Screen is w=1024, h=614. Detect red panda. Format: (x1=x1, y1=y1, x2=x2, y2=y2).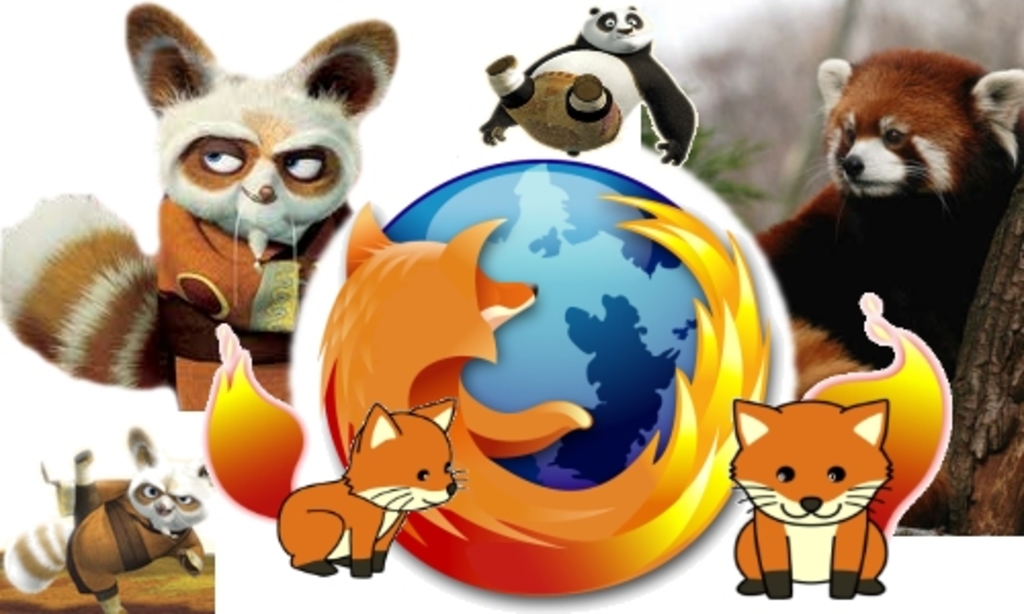
(x1=727, y1=293, x2=948, y2=602).
